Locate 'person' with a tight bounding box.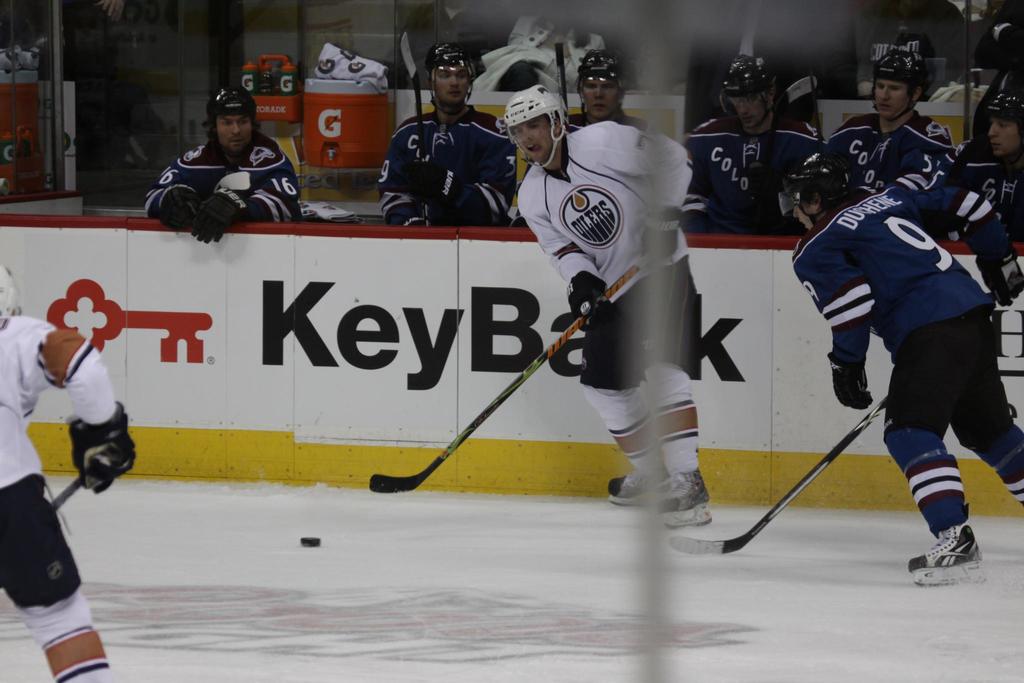
378/40/518/230.
